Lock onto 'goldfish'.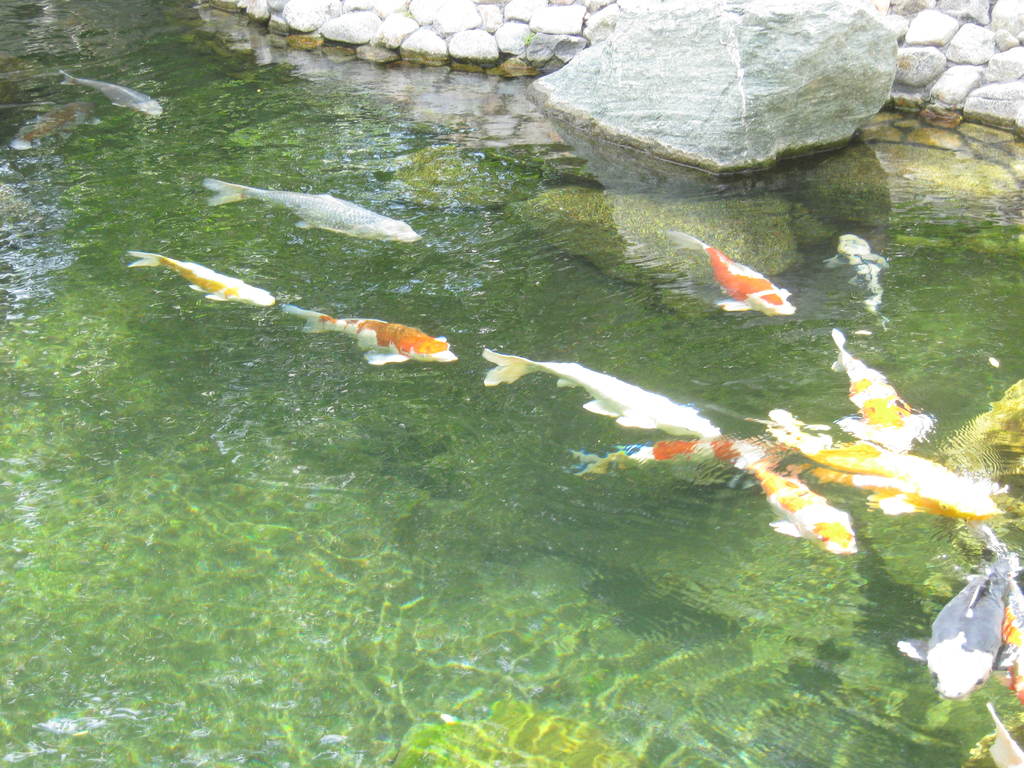
Locked: l=59, t=70, r=157, b=114.
